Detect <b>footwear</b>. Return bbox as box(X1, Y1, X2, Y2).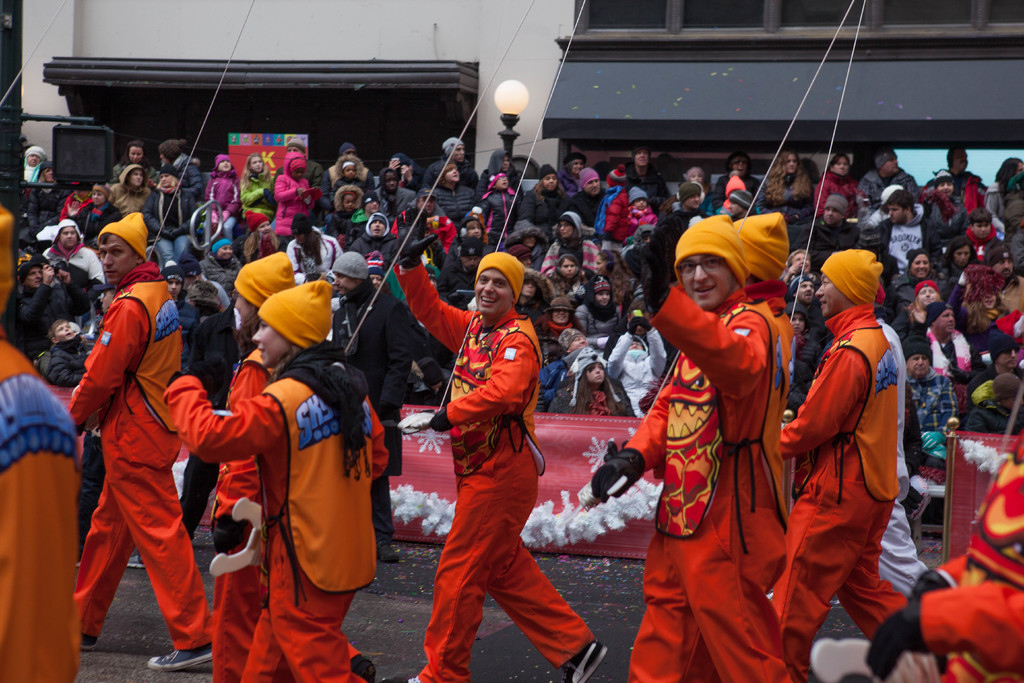
box(395, 668, 430, 682).
